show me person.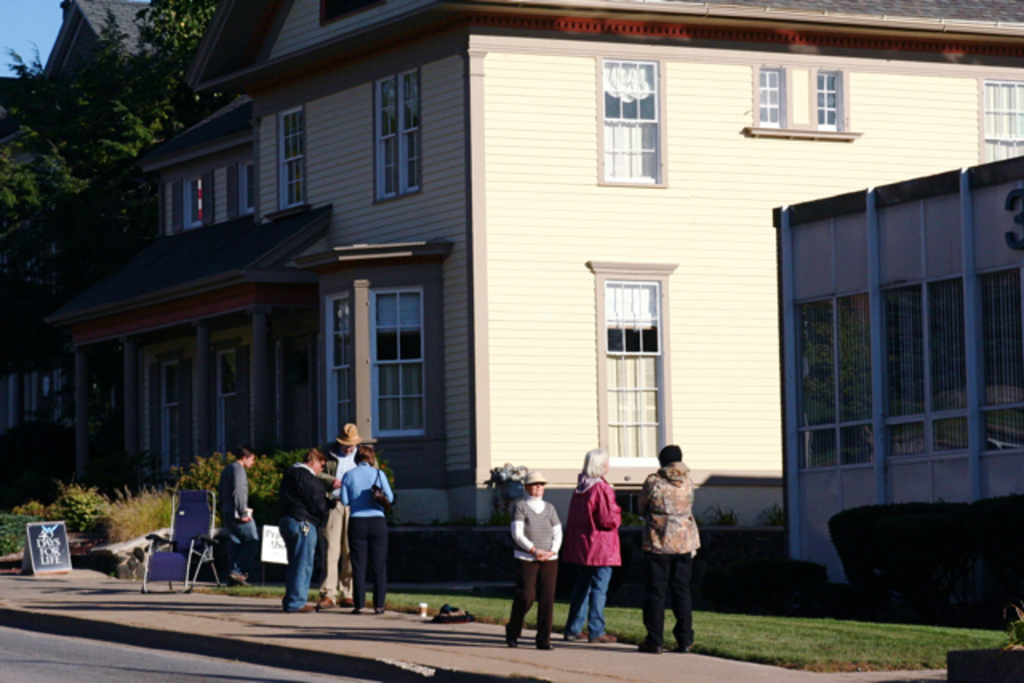
person is here: bbox=(634, 441, 704, 649).
